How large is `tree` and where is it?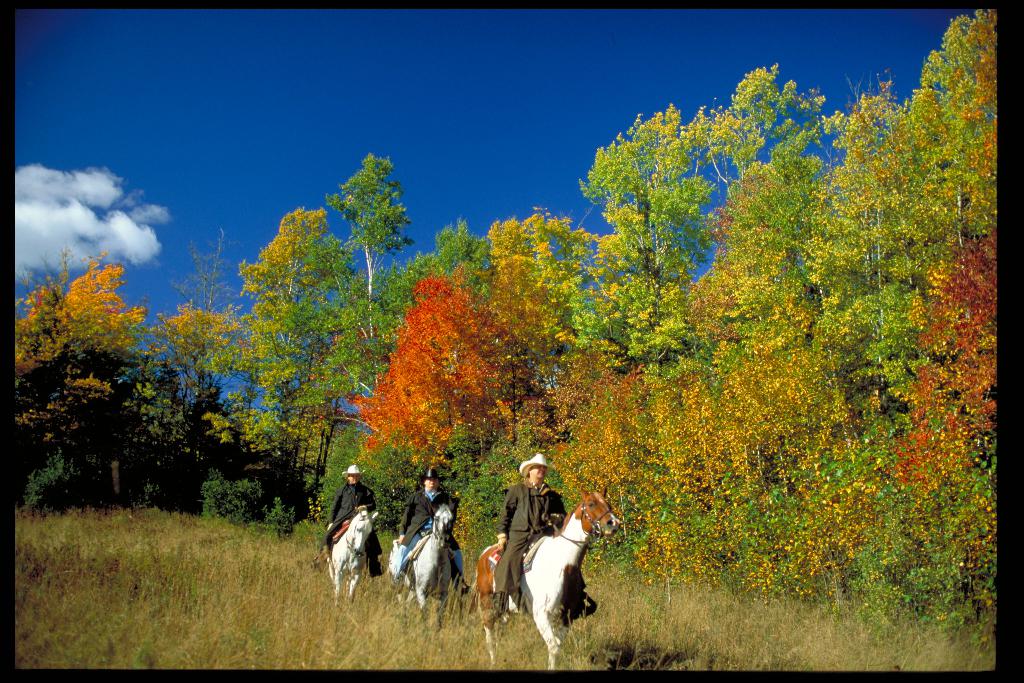
Bounding box: 170, 229, 250, 507.
